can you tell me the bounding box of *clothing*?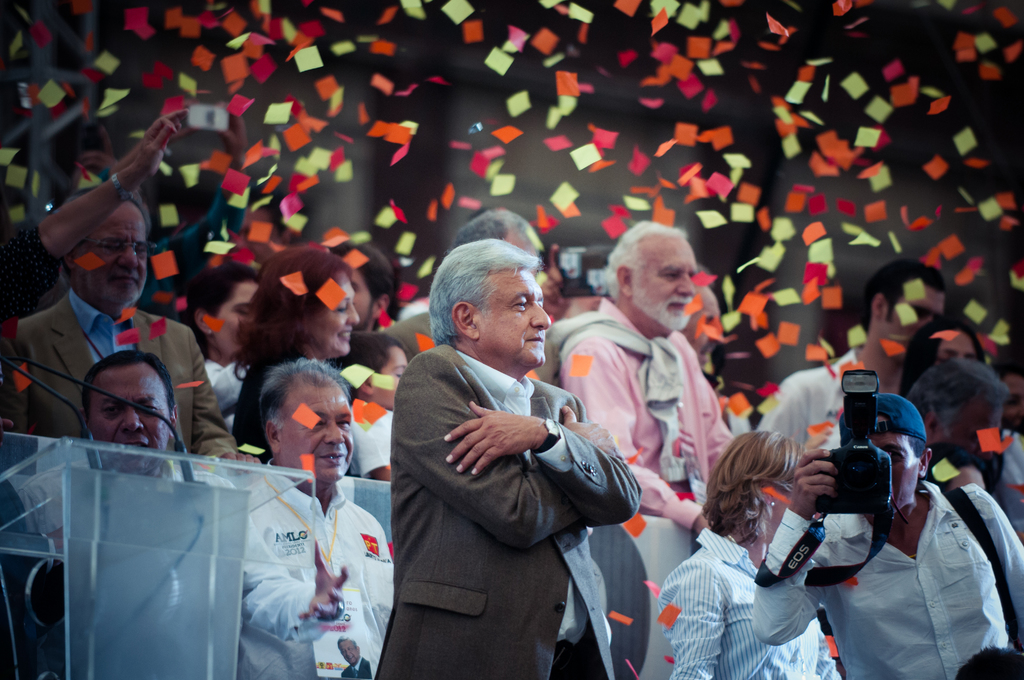
Rect(536, 289, 740, 679).
